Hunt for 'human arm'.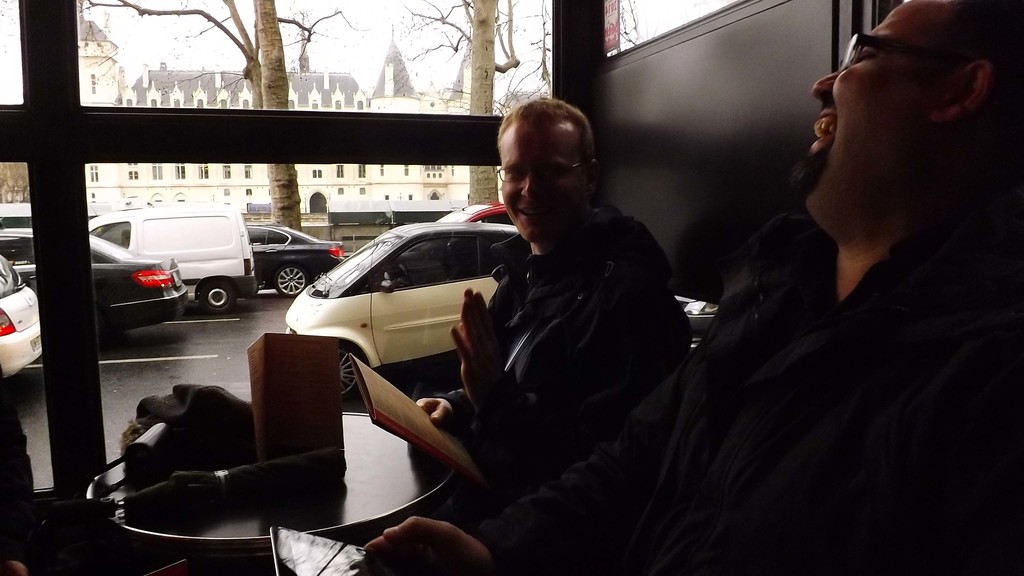
Hunted down at (x1=416, y1=380, x2=476, y2=435).
